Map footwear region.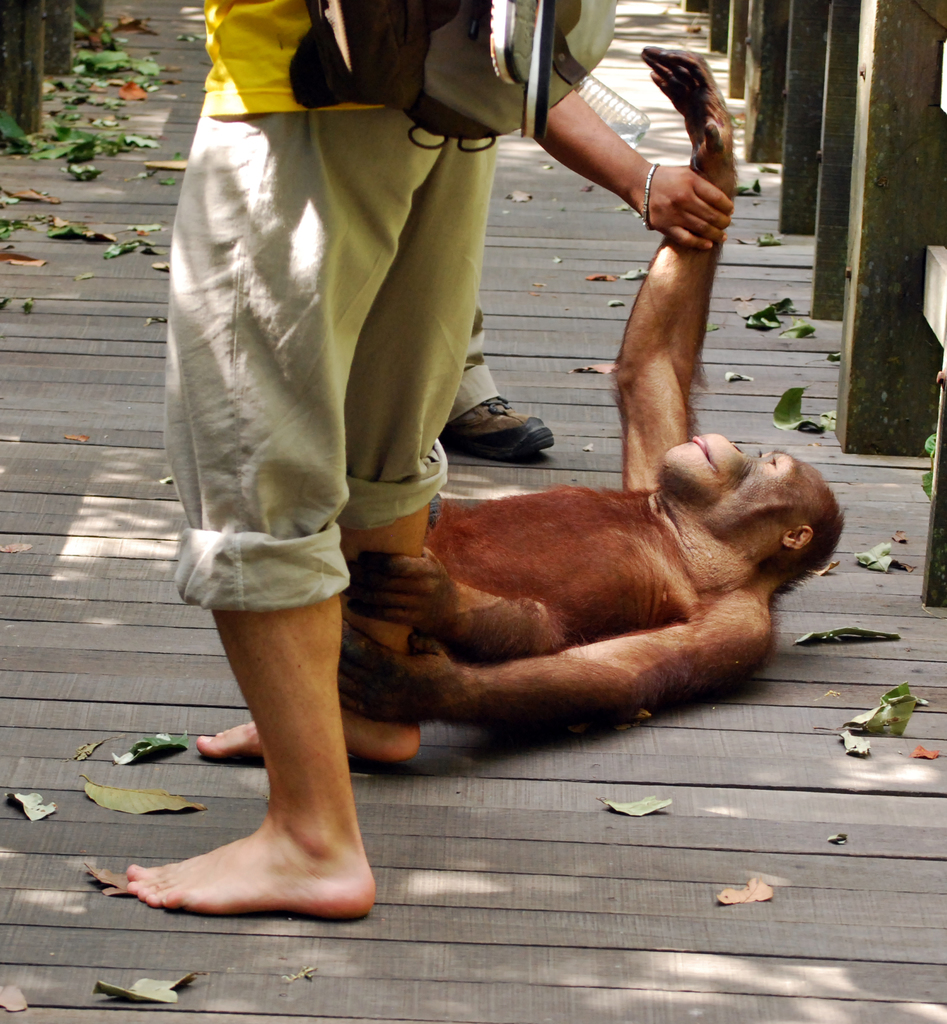
Mapped to select_region(437, 396, 551, 464).
